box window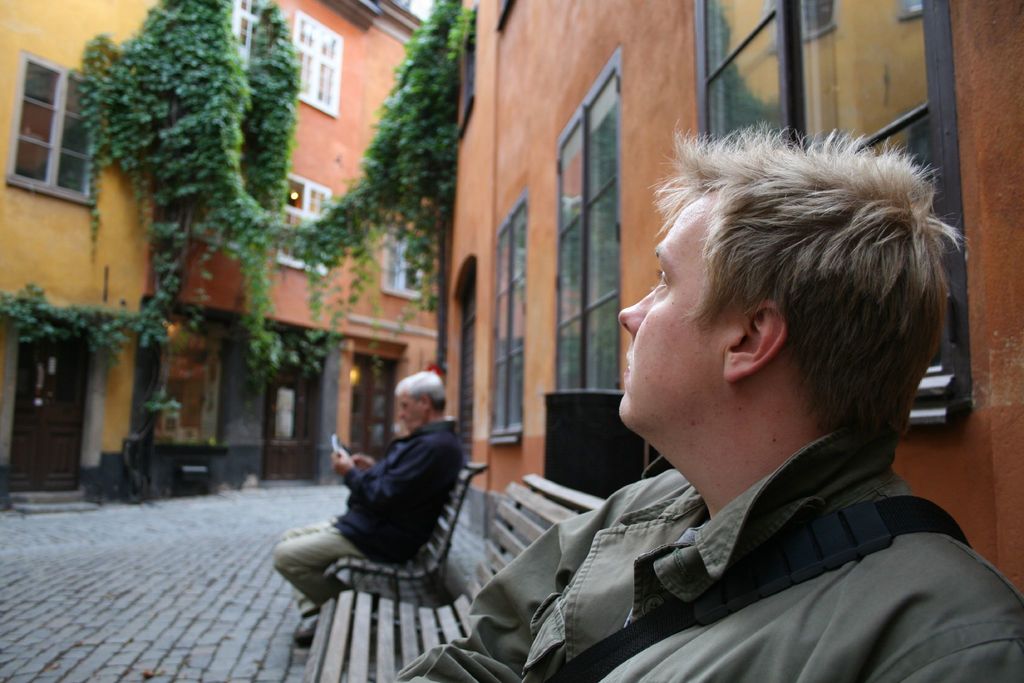
693, 0, 958, 399
